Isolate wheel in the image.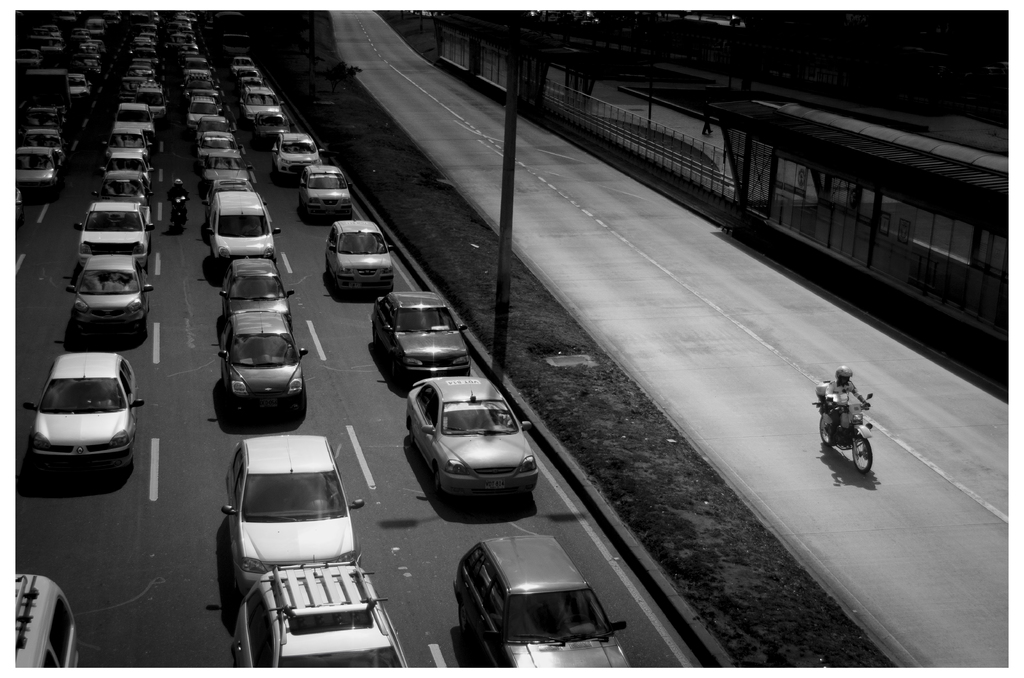
Isolated region: Rect(428, 469, 442, 496).
